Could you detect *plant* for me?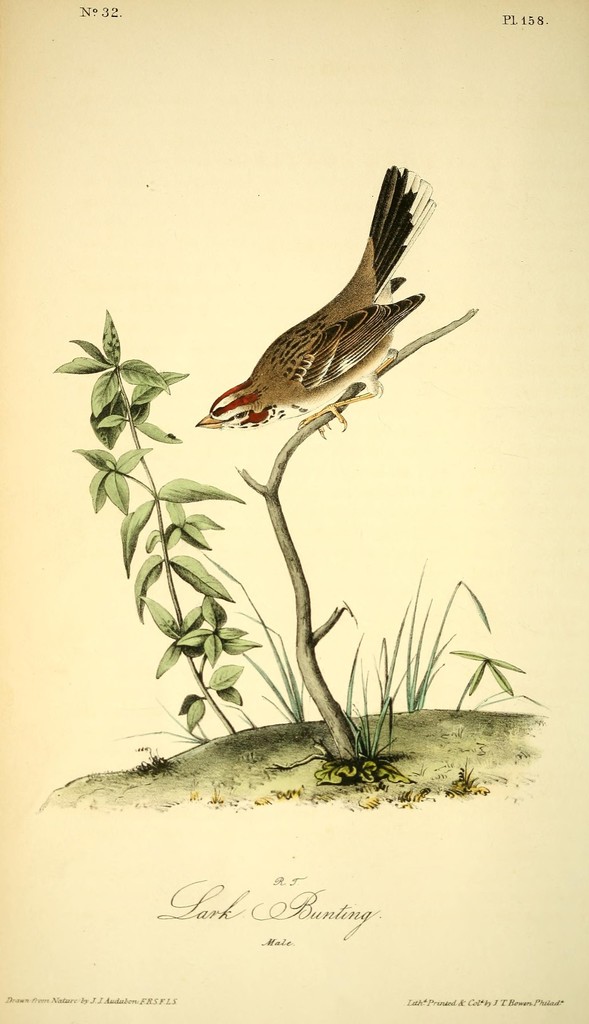
Detection result: <bbox>40, 302, 267, 746</bbox>.
